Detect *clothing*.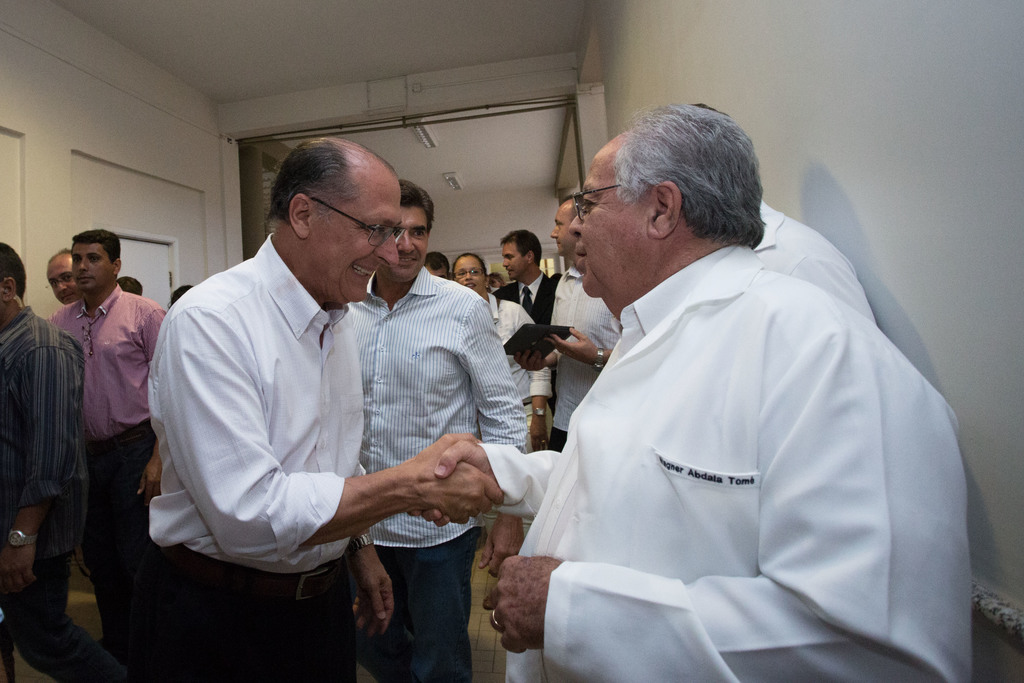
Detected at 157, 224, 364, 682.
